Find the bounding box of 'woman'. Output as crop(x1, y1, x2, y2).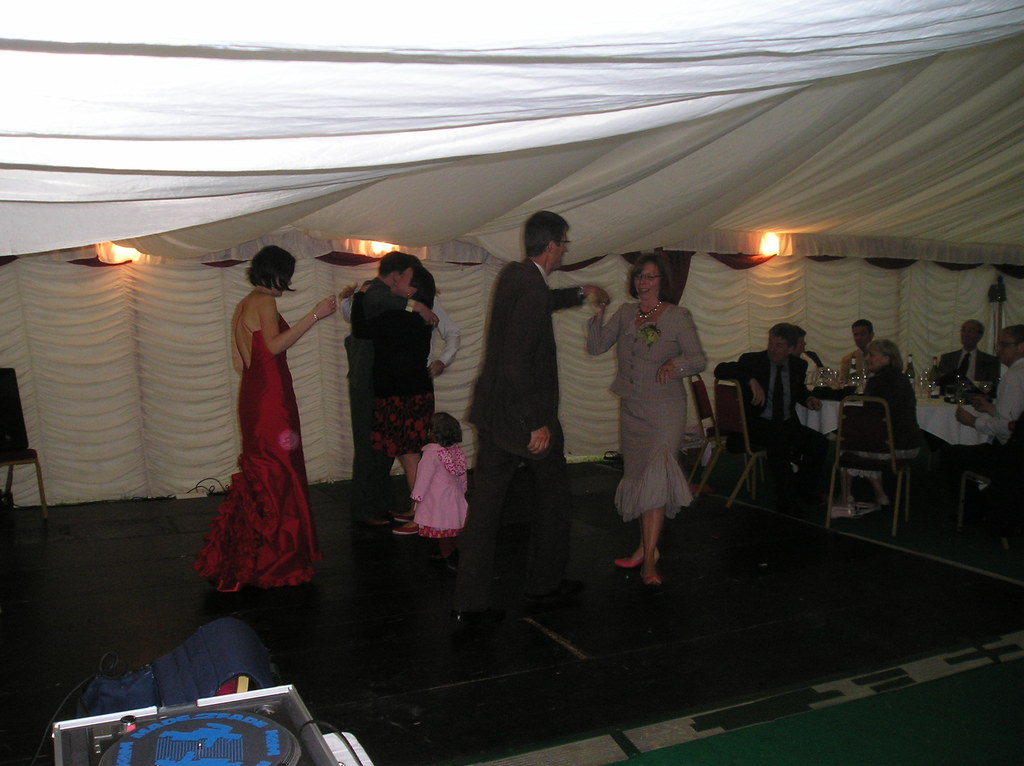
crop(200, 214, 325, 622).
